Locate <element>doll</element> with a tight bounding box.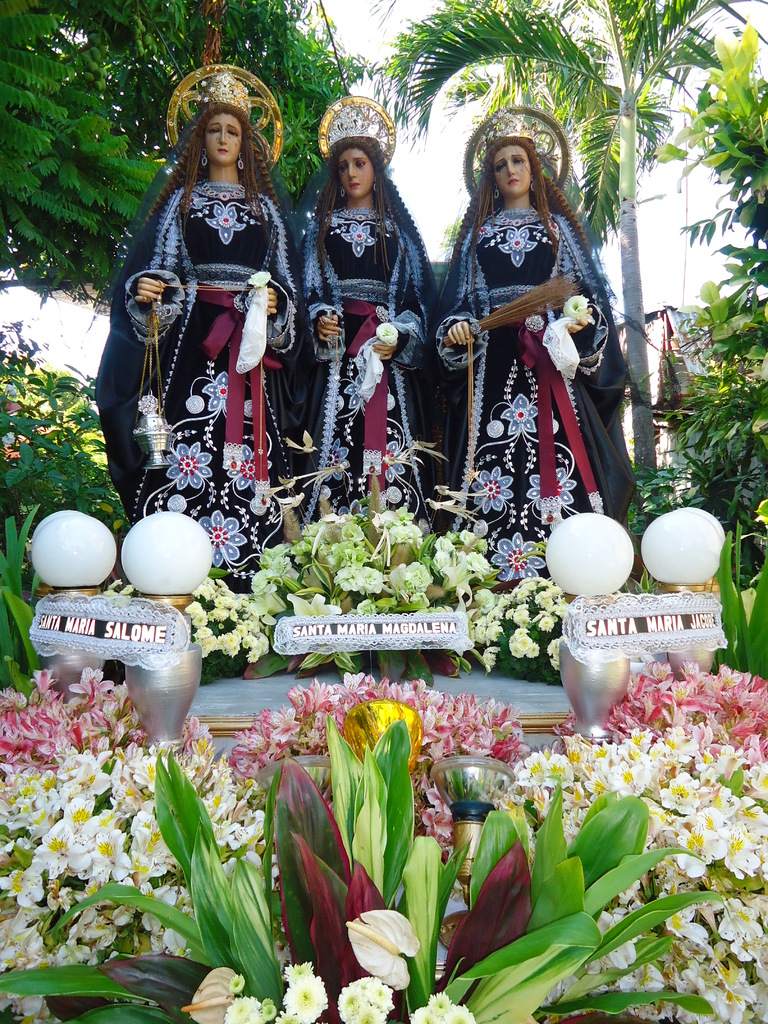
[116, 77, 303, 580].
